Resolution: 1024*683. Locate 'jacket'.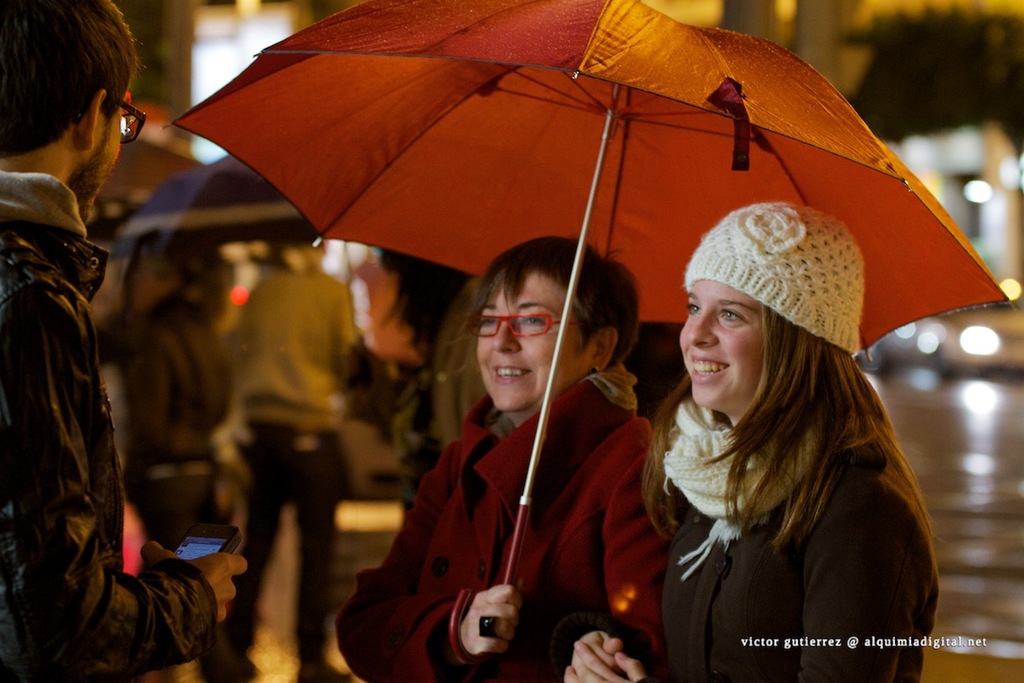
[x1=335, y1=336, x2=684, y2=682].
